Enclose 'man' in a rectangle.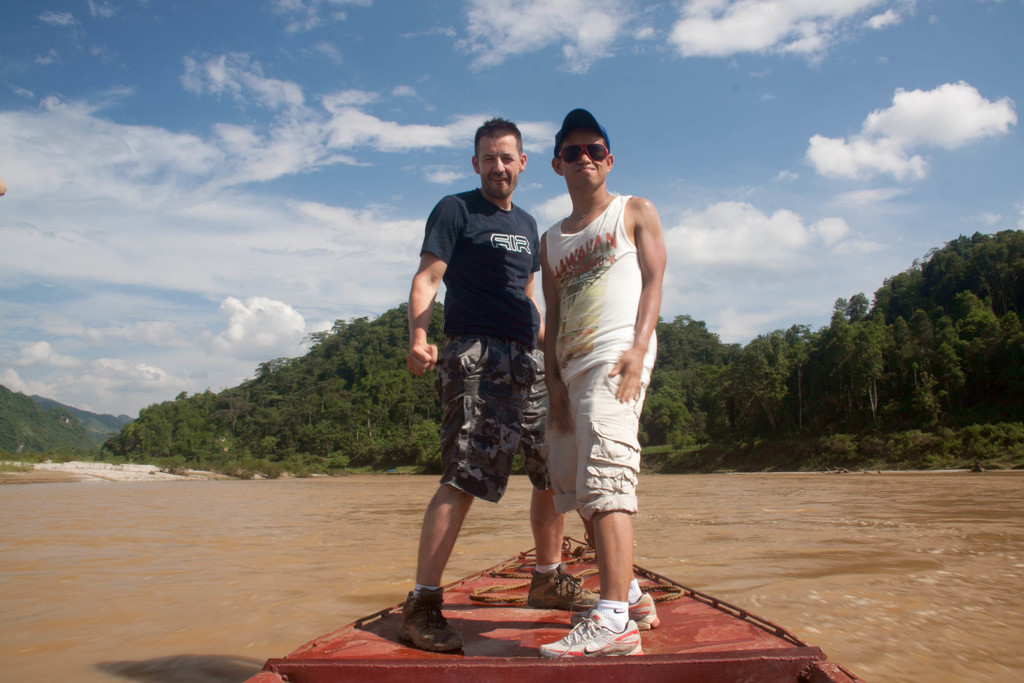
pyautogui.locateOnScreen(540, 106, 668, 656).
